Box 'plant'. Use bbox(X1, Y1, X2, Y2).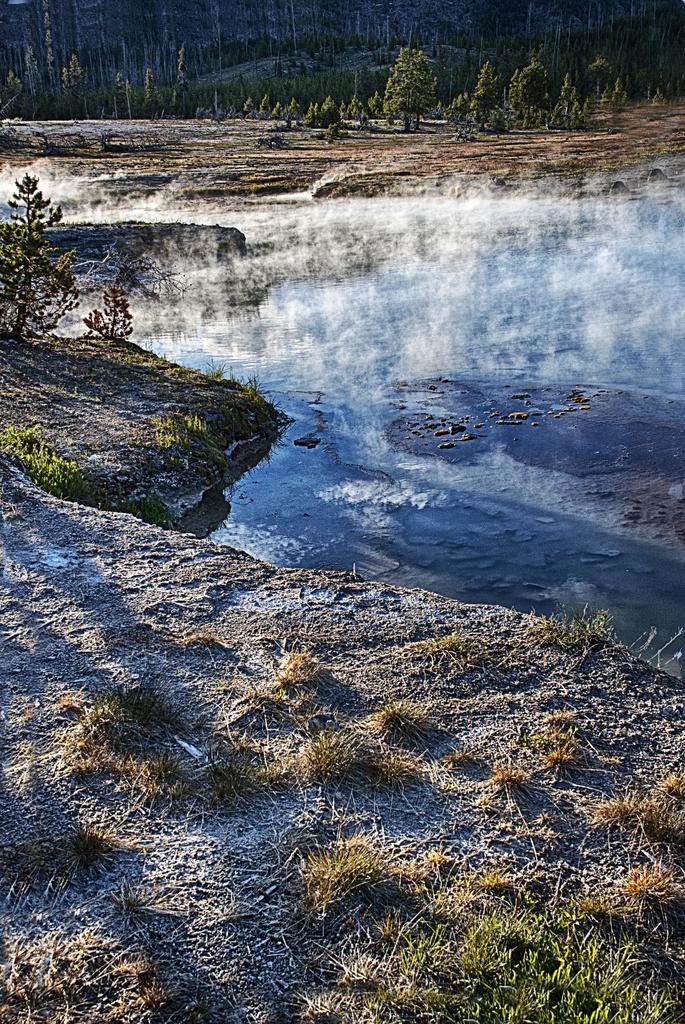
bbox(278, 719, 423, 793).
